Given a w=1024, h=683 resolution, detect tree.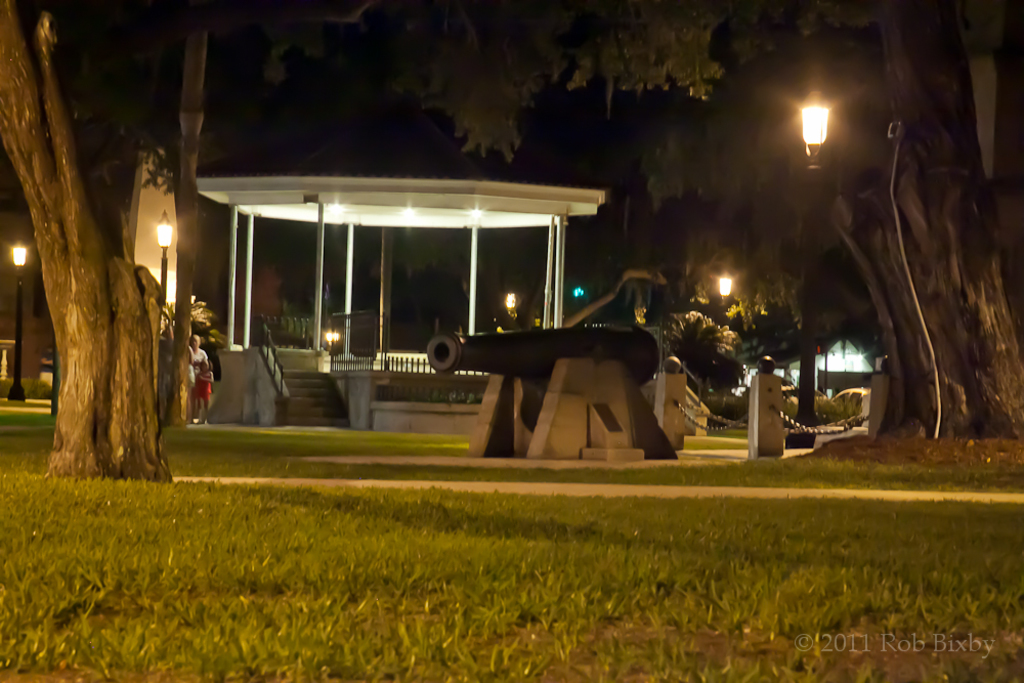
bbox=[649, 305, 753, 405].
